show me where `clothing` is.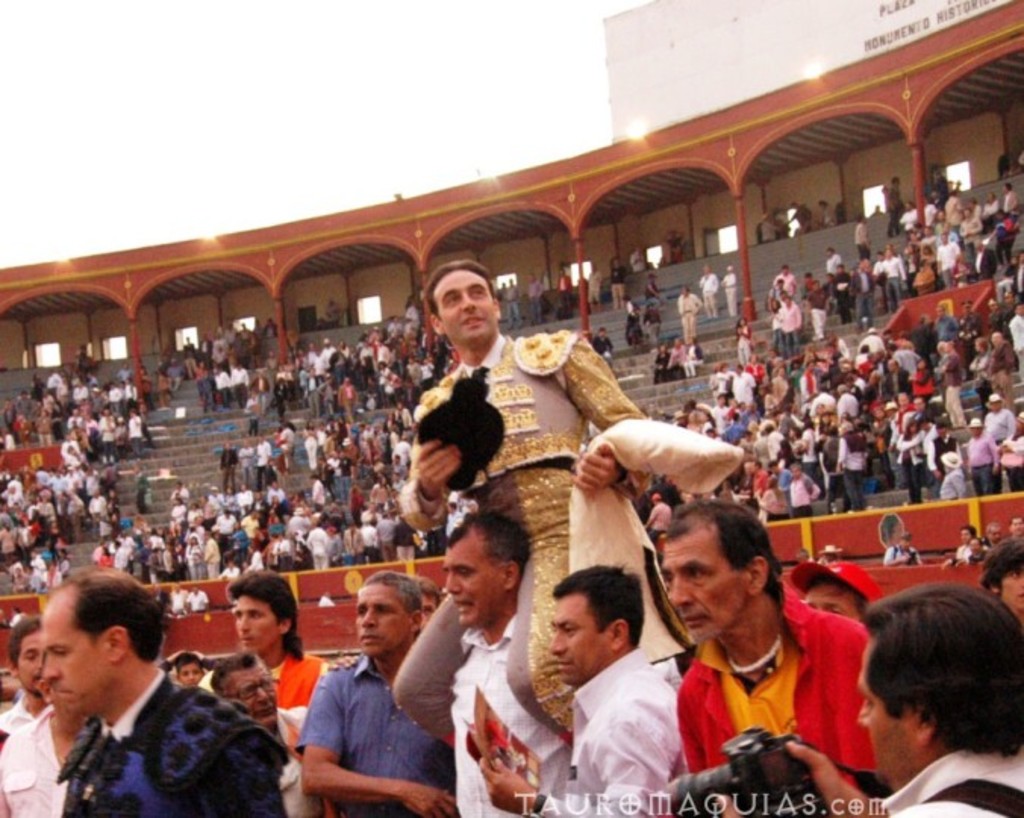
`clothing` is at {"left": 357, "top": 524, "right": 380, "bottom": 562}.
